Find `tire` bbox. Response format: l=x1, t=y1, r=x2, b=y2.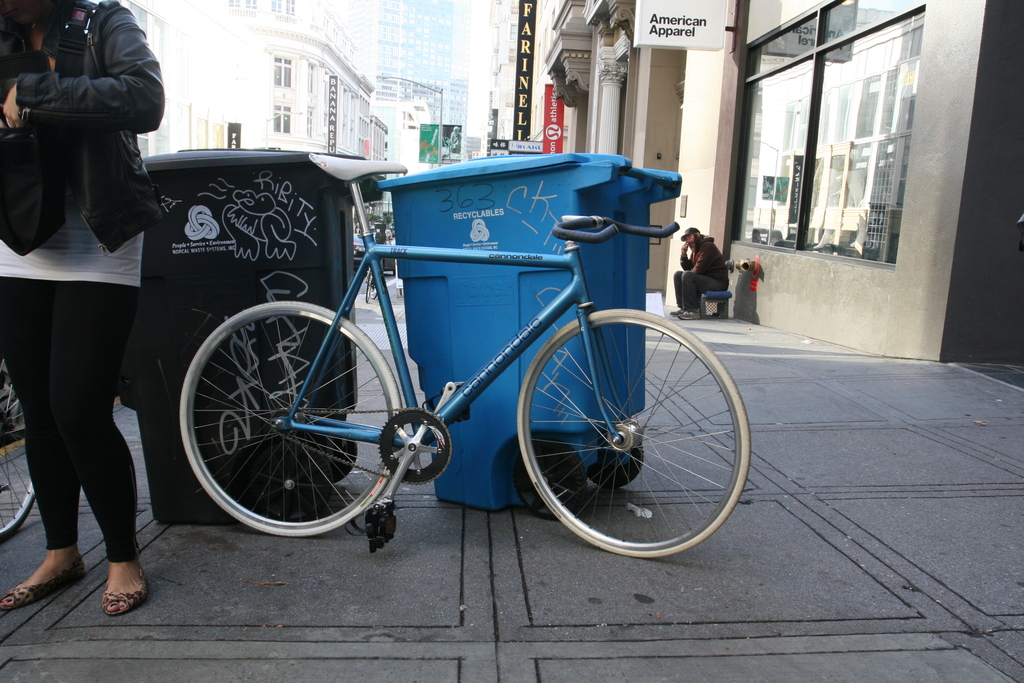
l=390, t=265, r=396, b=273.
